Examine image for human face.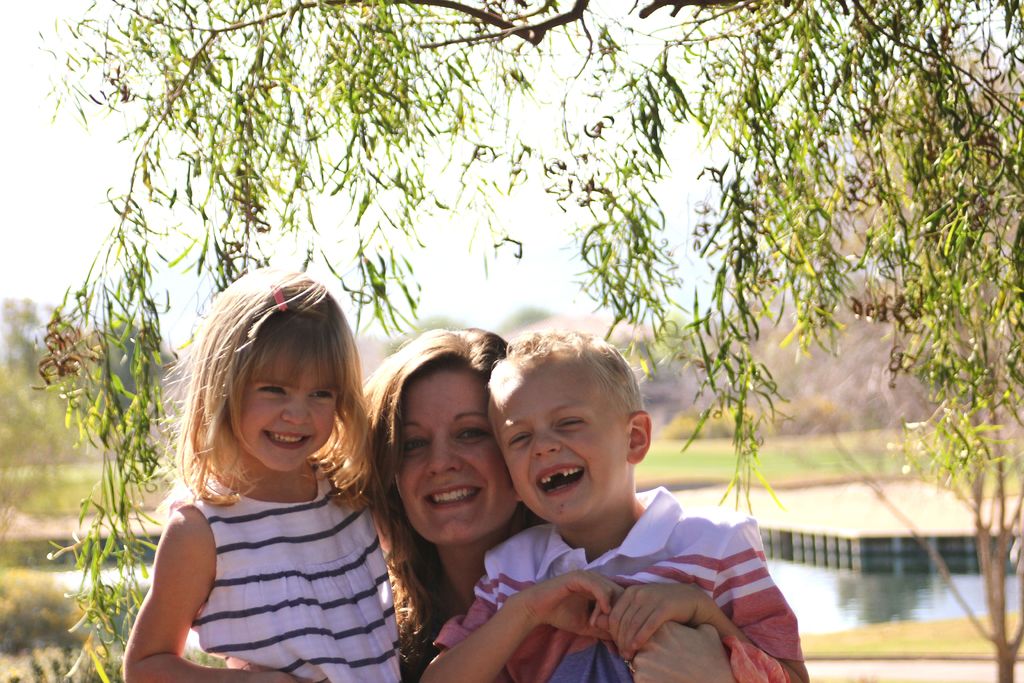
Examination result: crop(502, 369, 635, 527).
